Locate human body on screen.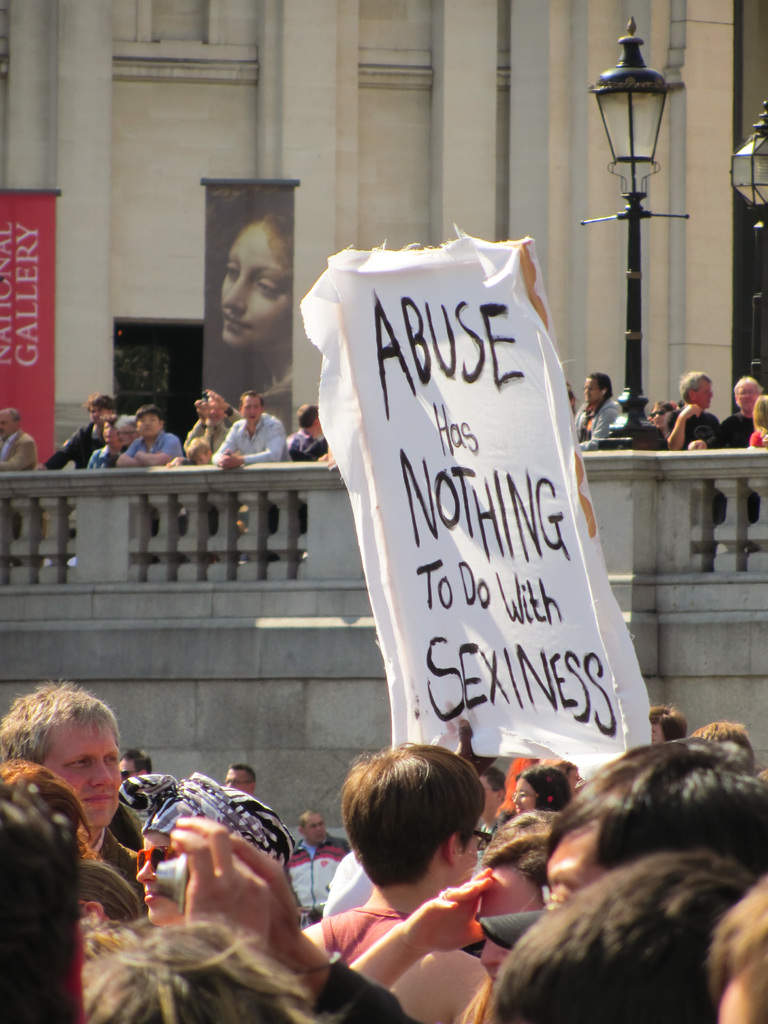
On screen at 665, 371, 730, 452.
